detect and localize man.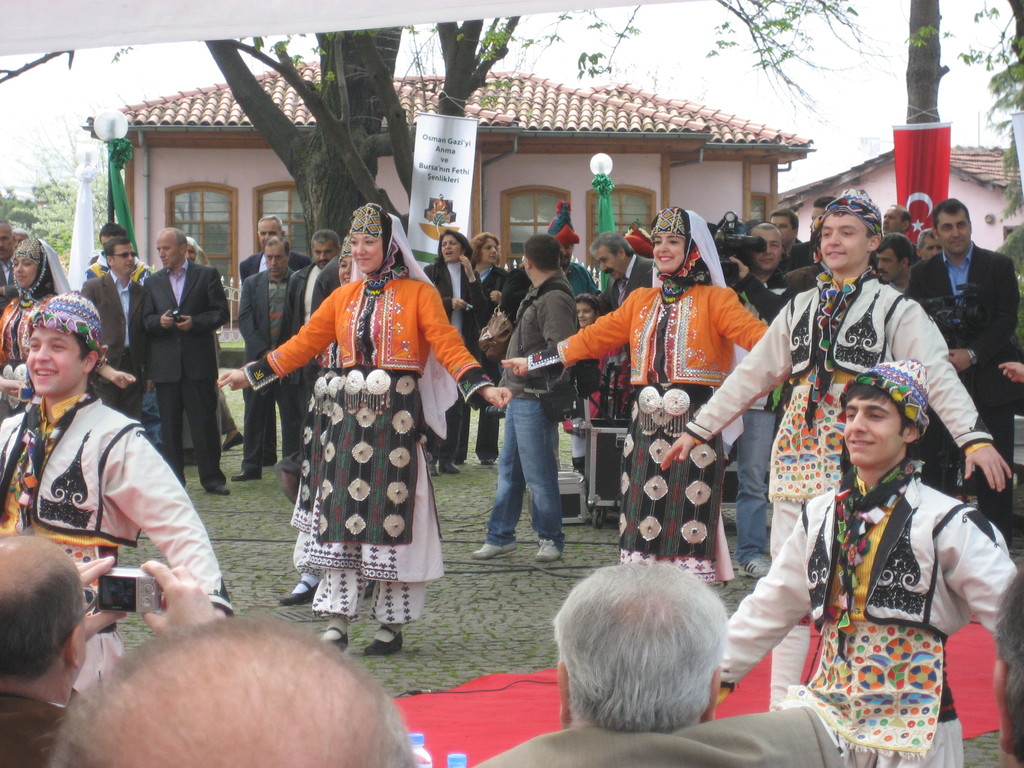
Localized at {"x1": 710, "y1": 355, "x2": 1018, "y2": 767}.
